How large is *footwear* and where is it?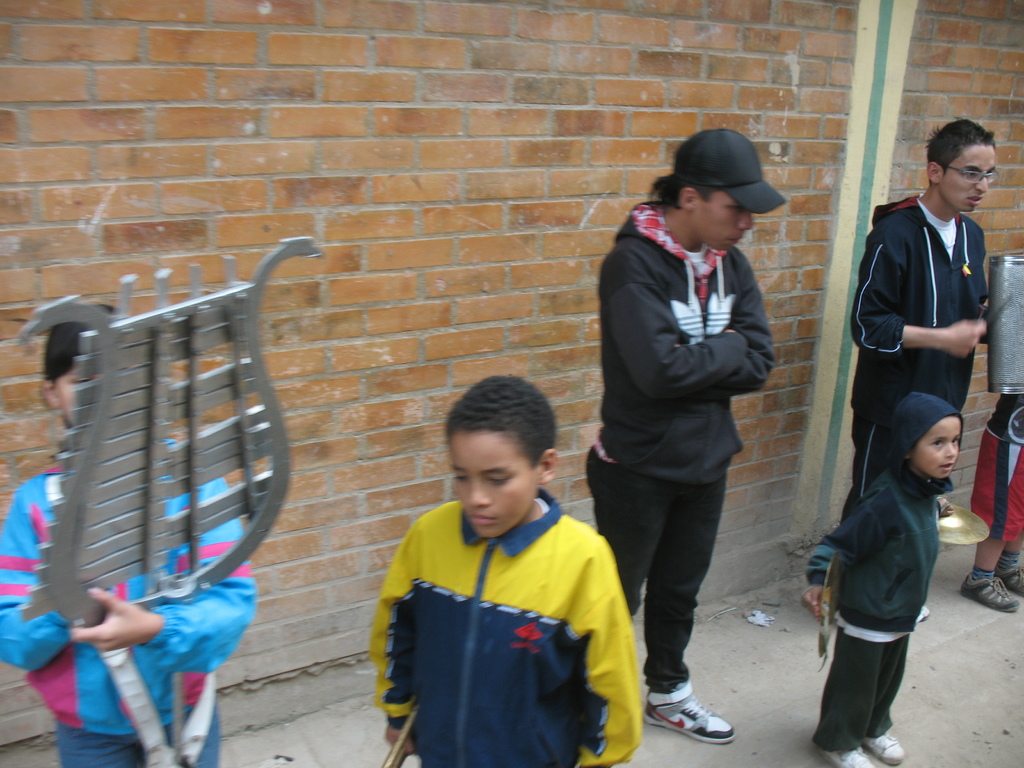
Bounding box: bbox(630, 667, 715, 755).
